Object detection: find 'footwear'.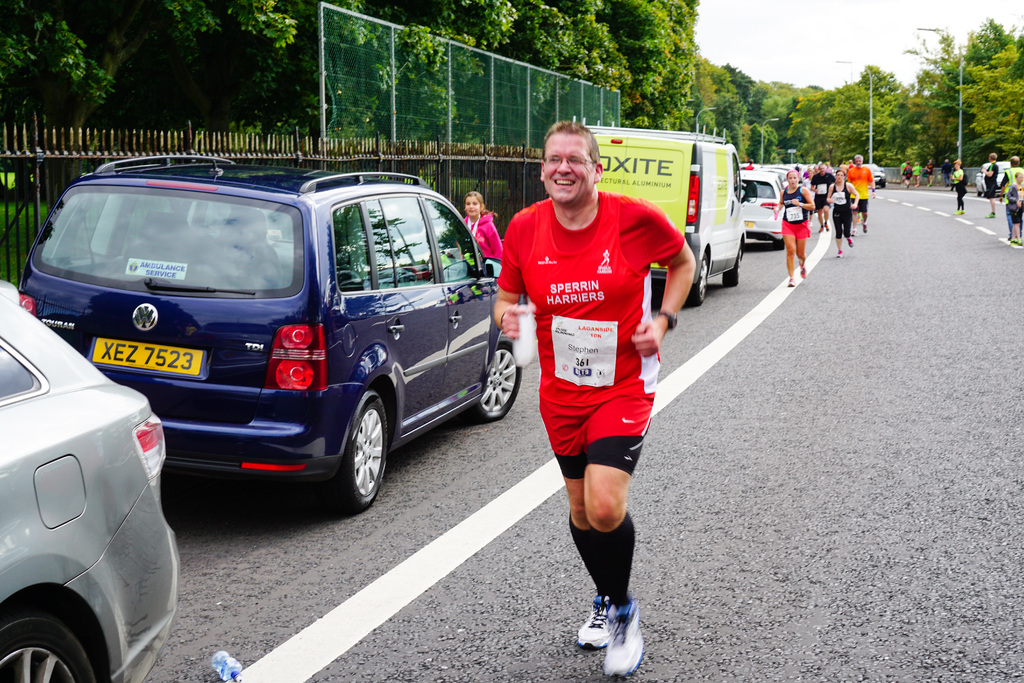
locate(818, 225, 827, 234).
